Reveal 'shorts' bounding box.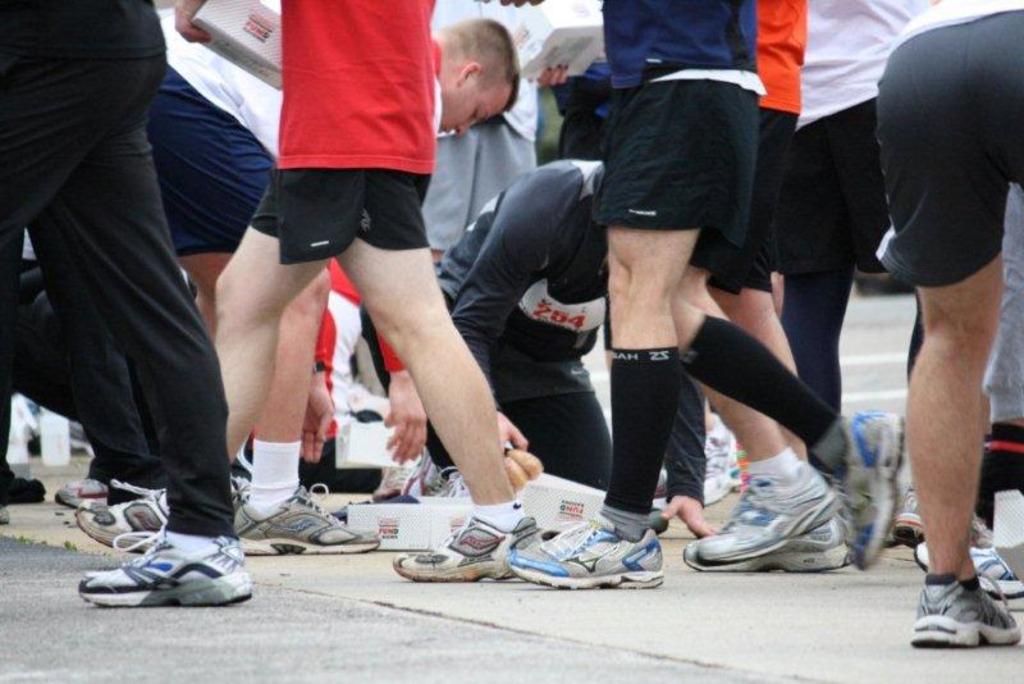
Revealed: <bbox>255, 147, 462, 260</bbox>.
